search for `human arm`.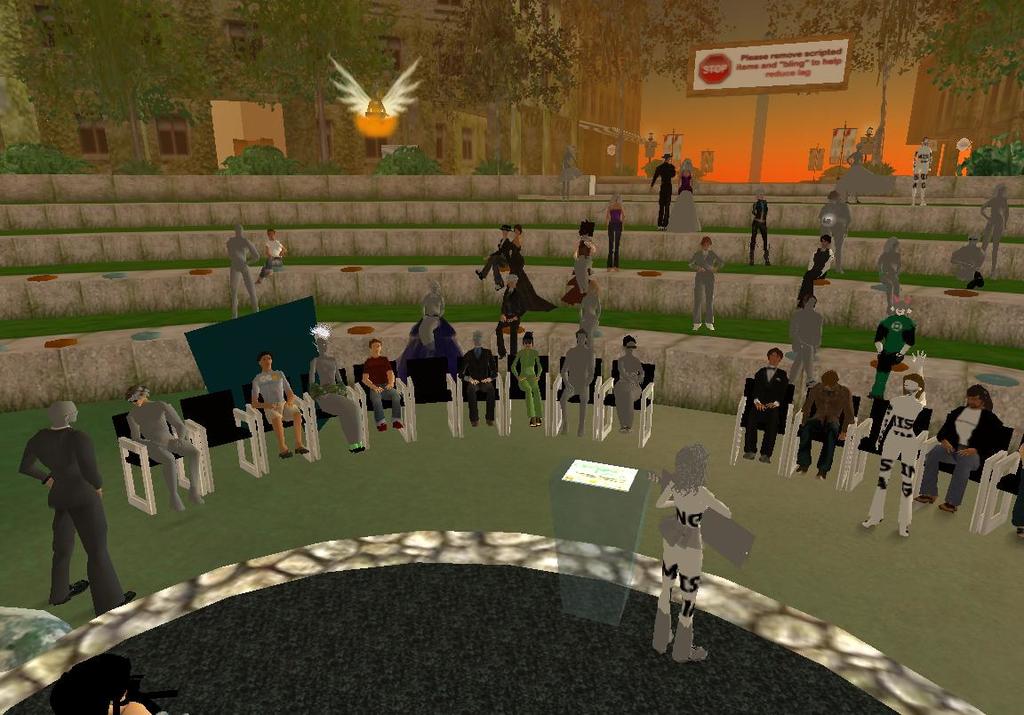
Found at pyautogui.locateOnScreen(248, 373, 276, 414).
